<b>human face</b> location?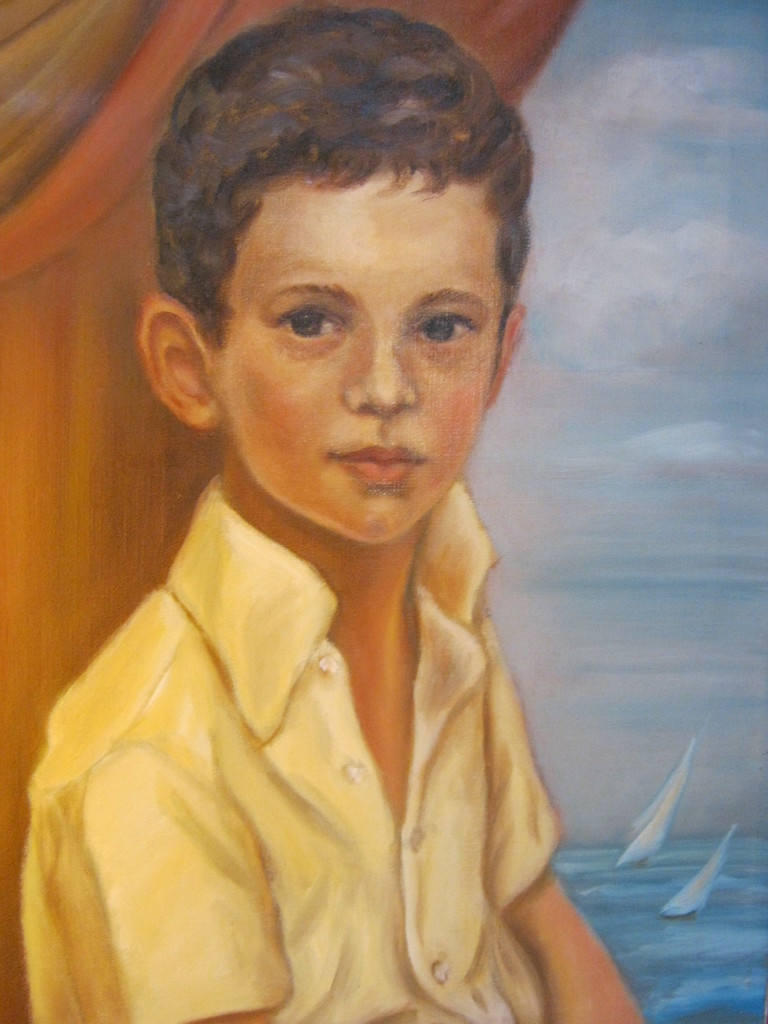
(x1=219, y1=170, x2=508, y2=547)
